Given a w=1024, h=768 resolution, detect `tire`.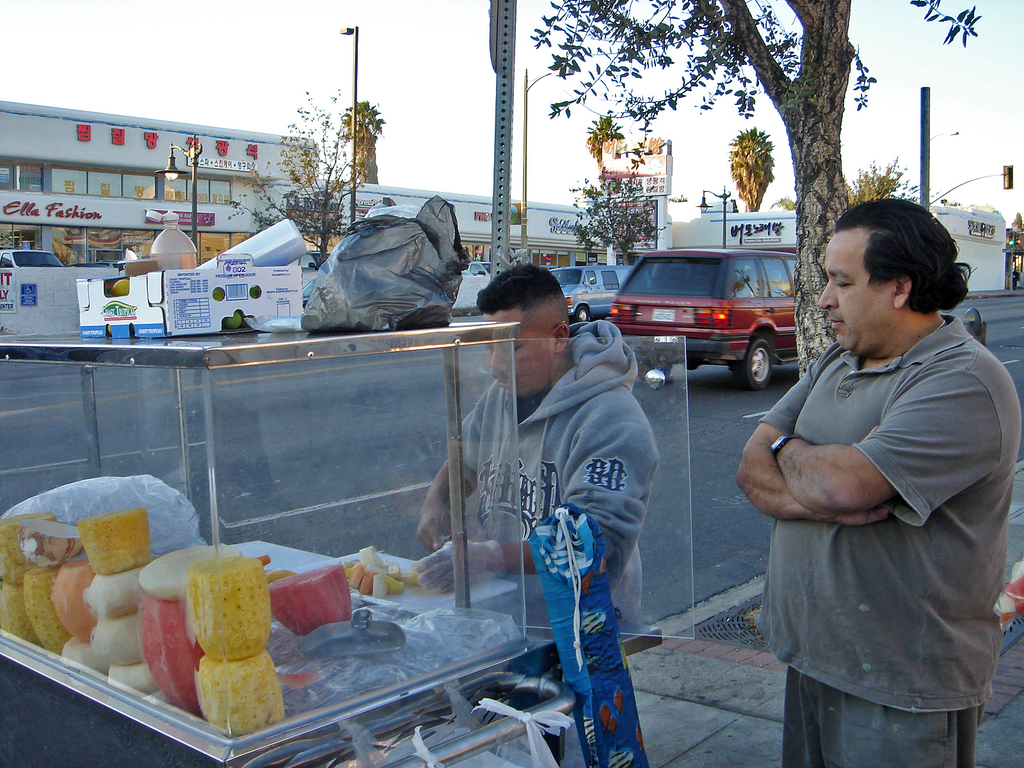
bbox(636, 360, 675, 385).
